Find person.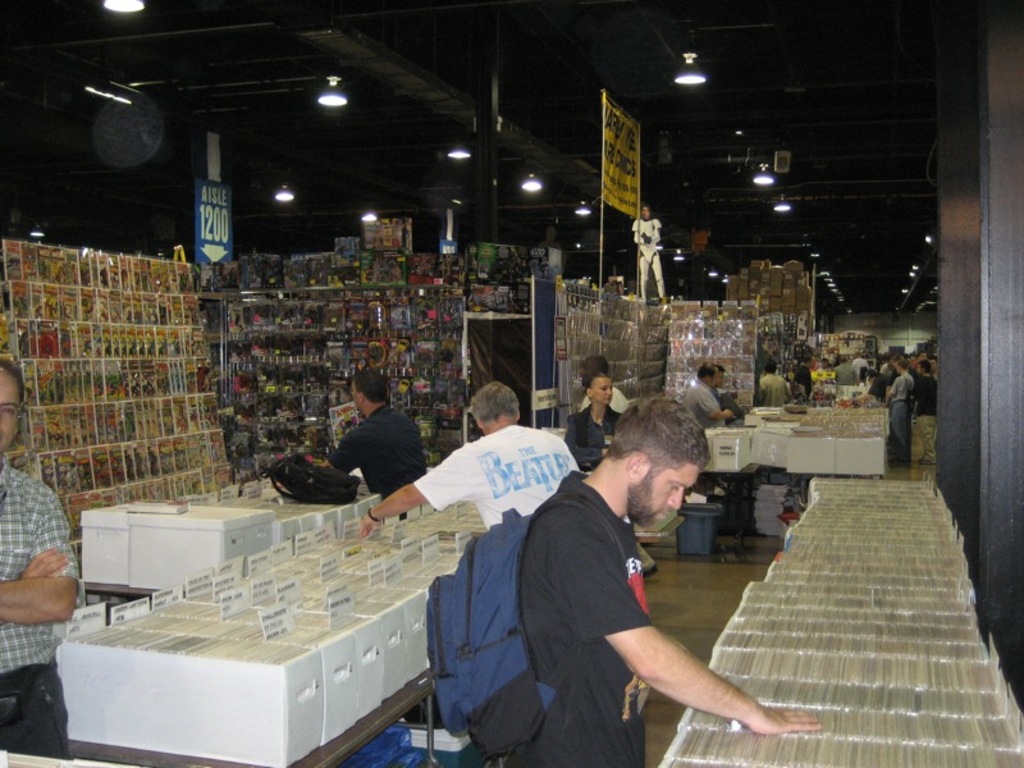
left=911, top=356, right=941, bottom=467.
